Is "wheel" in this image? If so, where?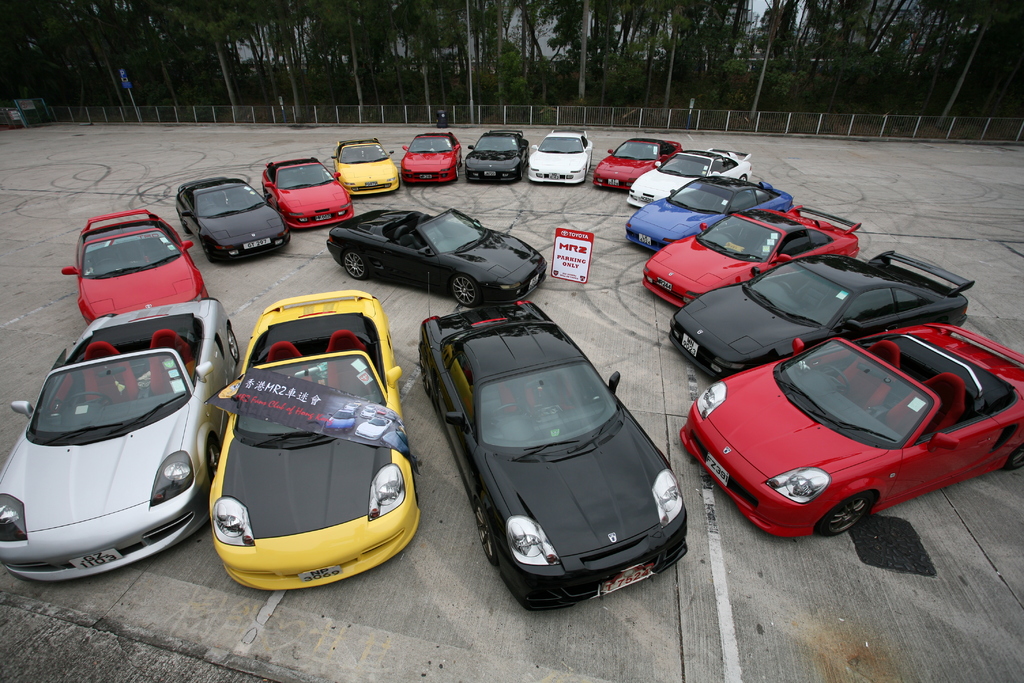
Yes, at bbox=[200, 240, 210, 262].
